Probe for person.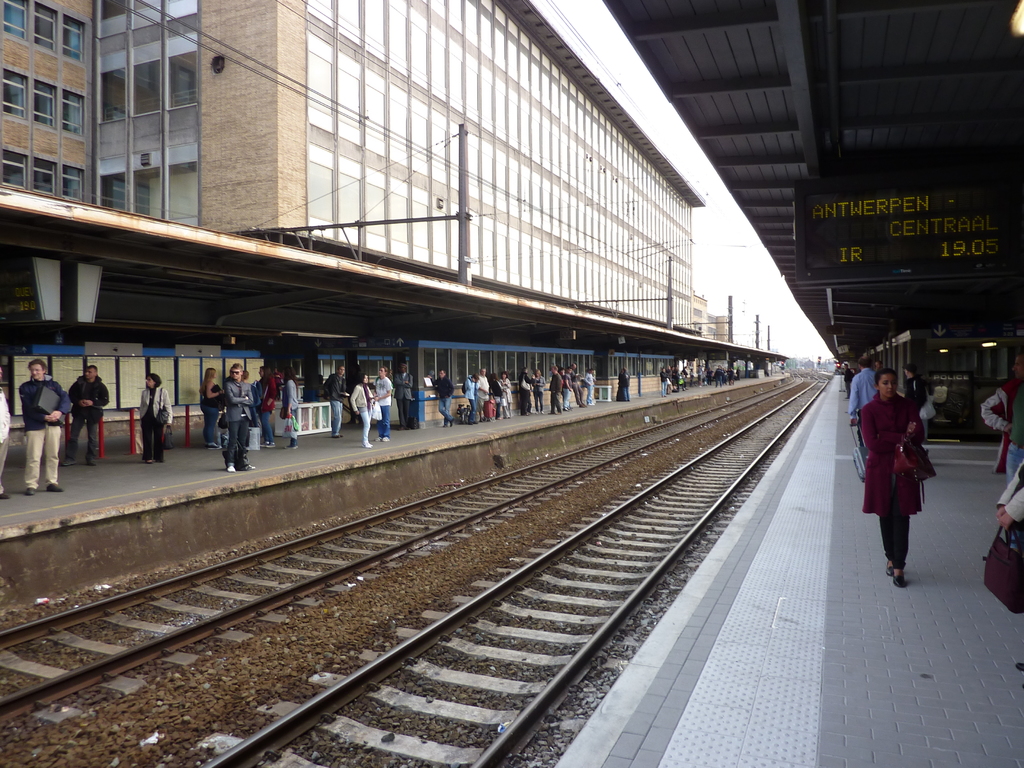
Probe result: Rect(860, 372, 921, 589).
